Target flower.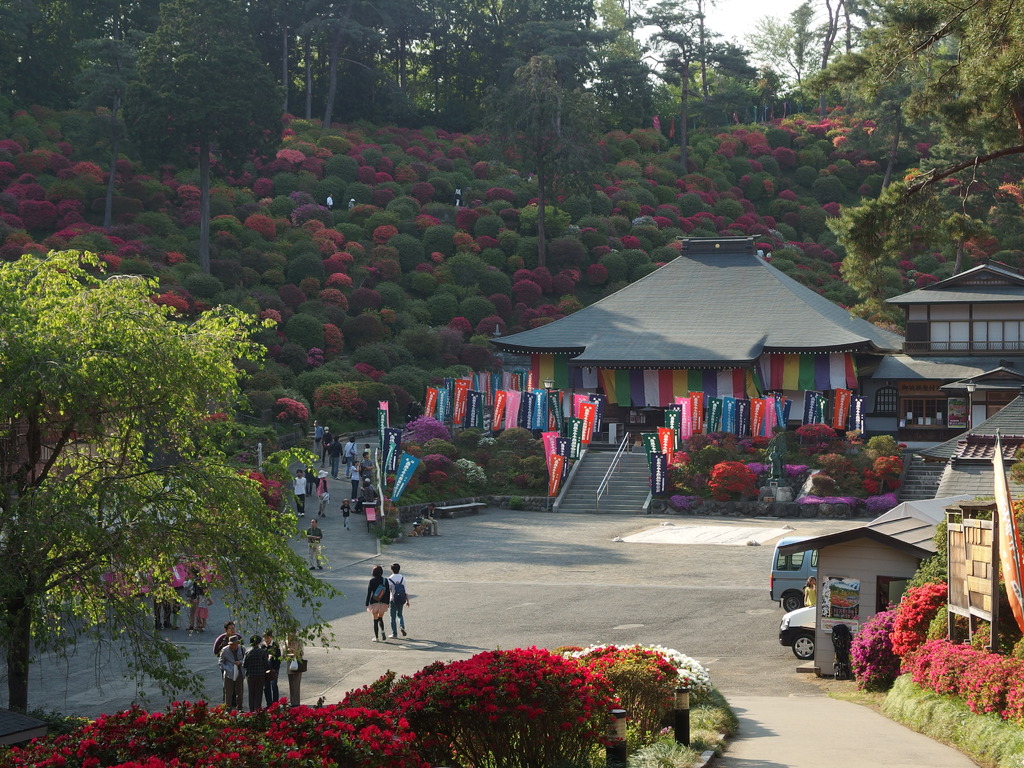
Target region: region(385, 472, 392, 488).
